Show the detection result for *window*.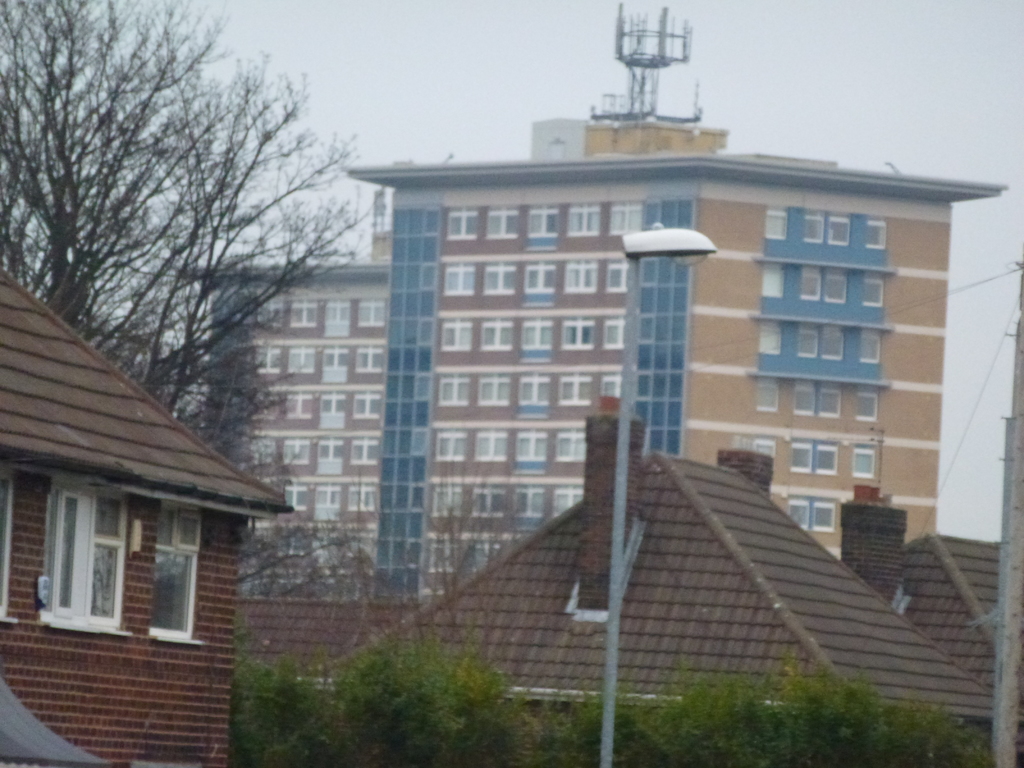
<region>1, 463, 17, 621</region>.
